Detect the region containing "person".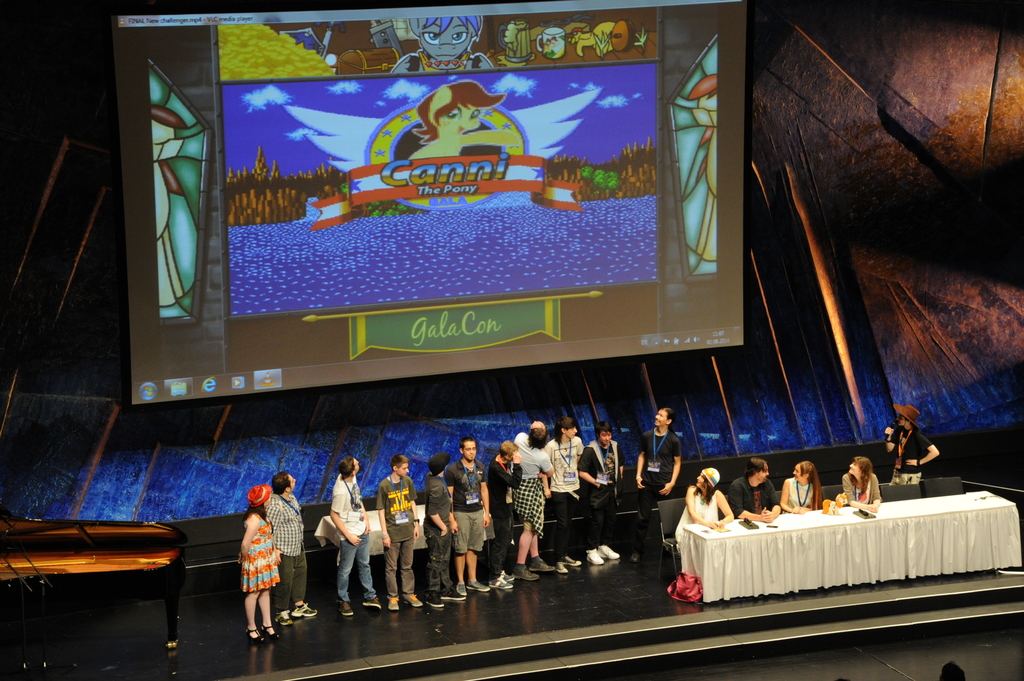
840:456:881:513.
